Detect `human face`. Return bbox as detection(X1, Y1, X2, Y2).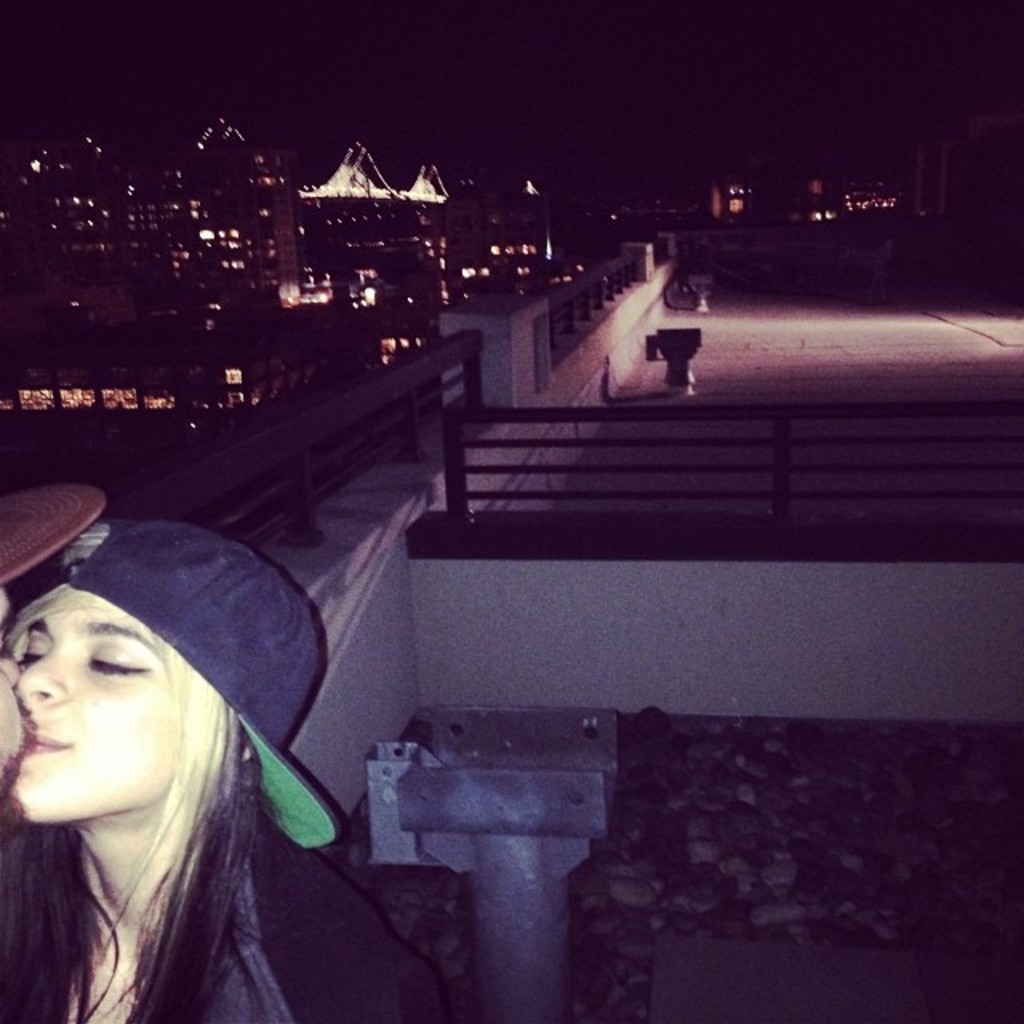
detection(10, 584, 176, 830).
